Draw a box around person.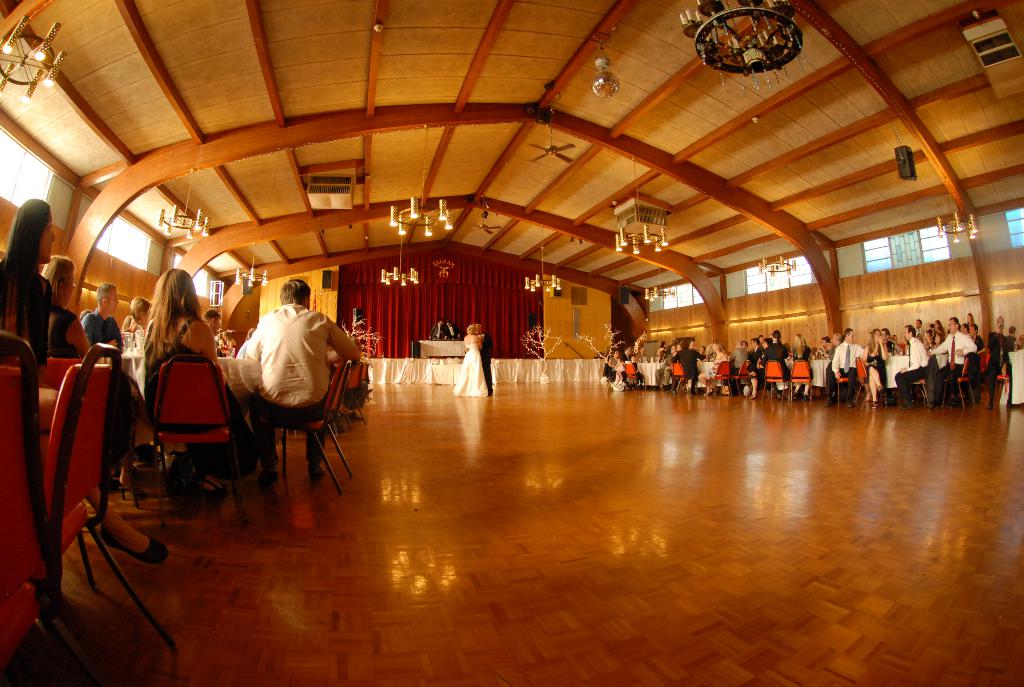
{"x1": 893, "y1": 324, "x2": 929, "y2": 410}.
